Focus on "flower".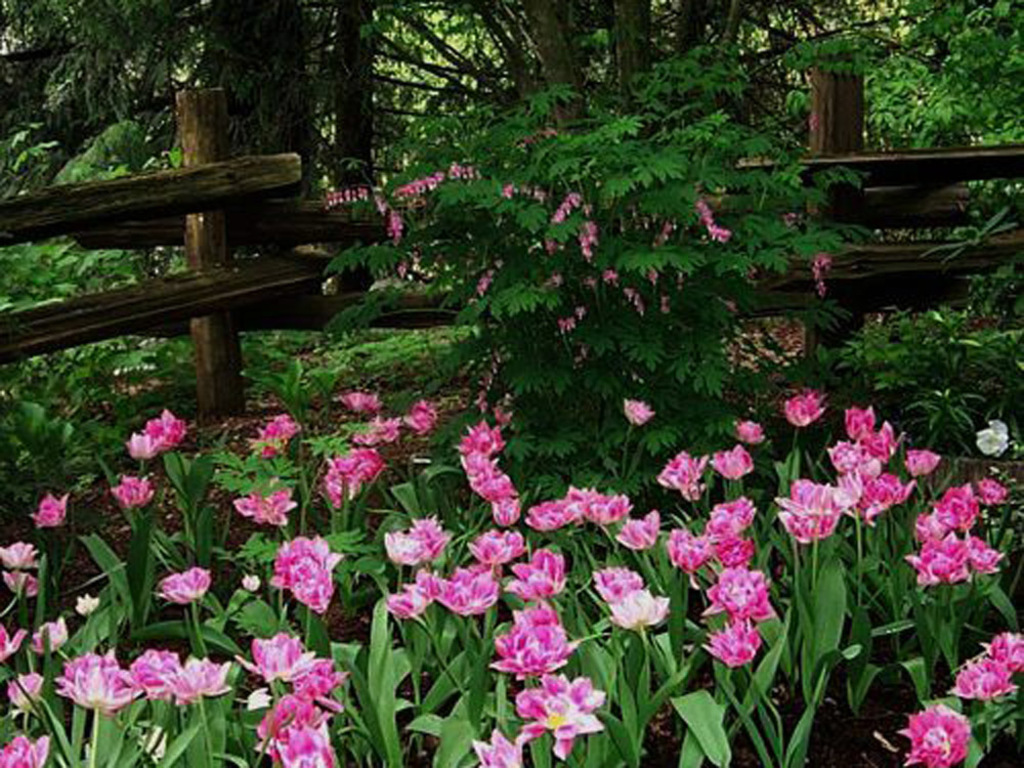
Focused at BBox(37, 616, 67, 645).
